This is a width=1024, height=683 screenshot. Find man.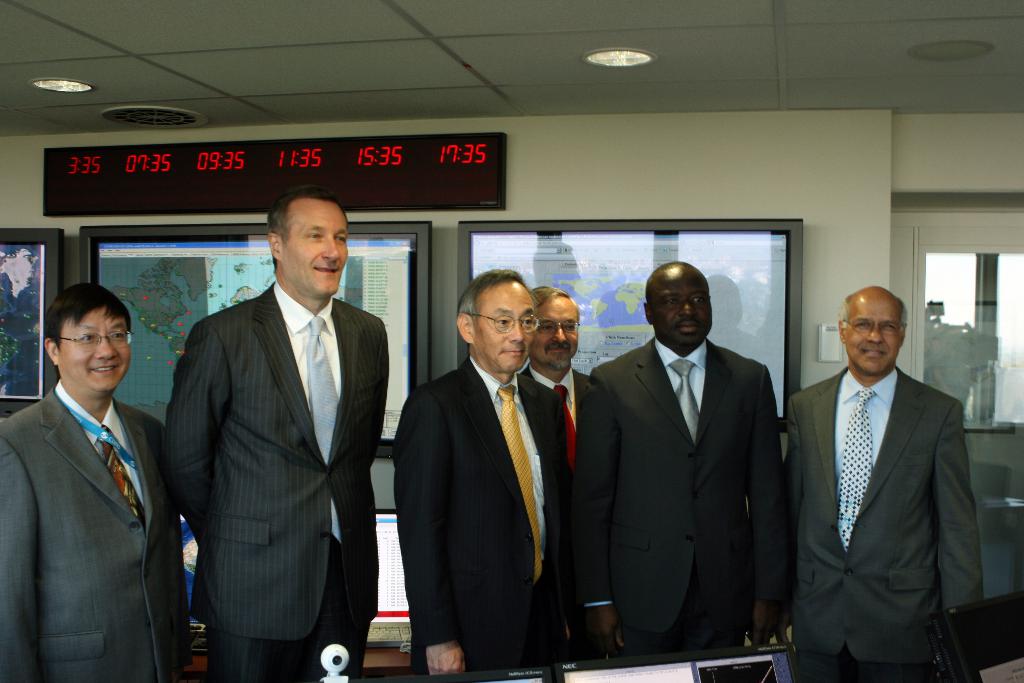
Bounding box: locate(387, 262, 569, 677).
